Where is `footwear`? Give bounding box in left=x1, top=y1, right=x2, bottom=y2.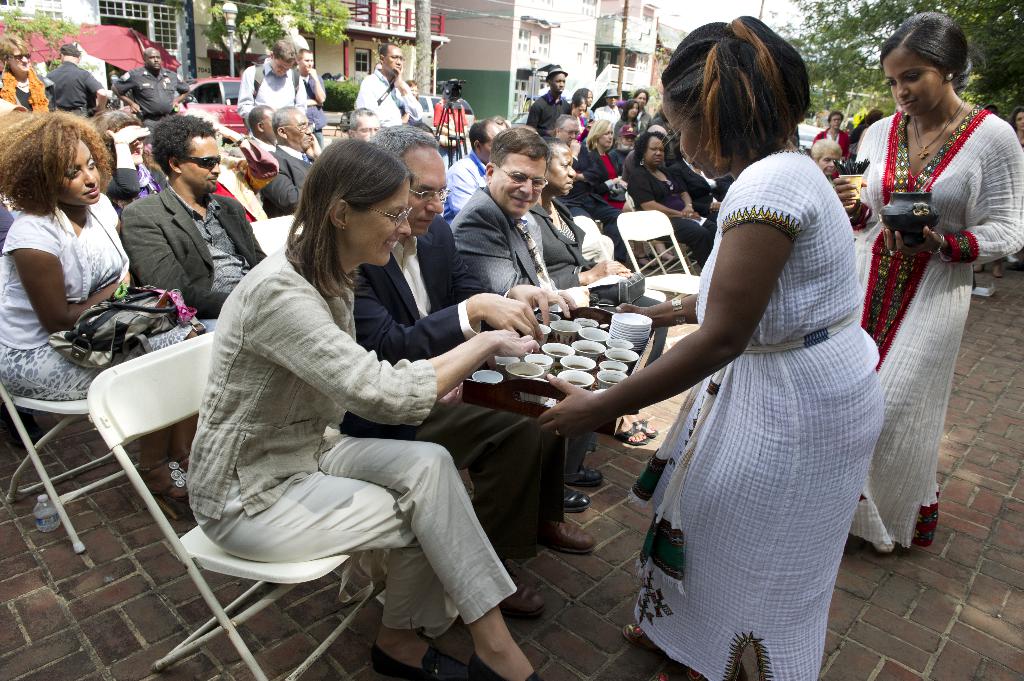
left=604, top=418, right=646, bottom=447.
